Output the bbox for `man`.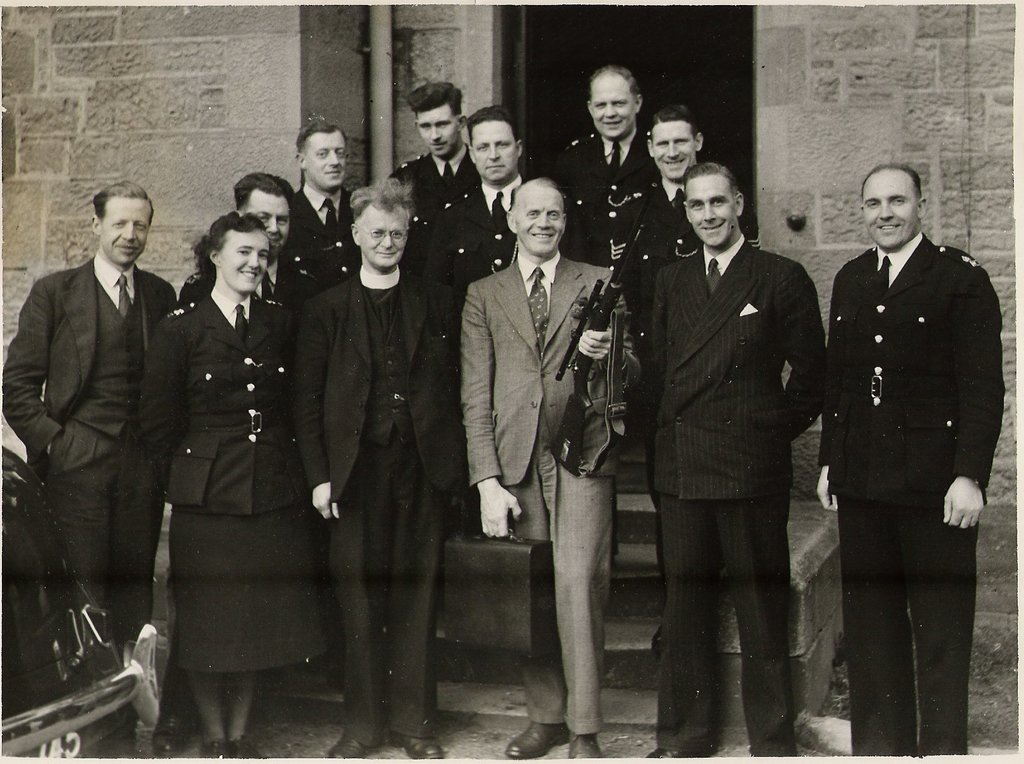
[1,179,179,662].
